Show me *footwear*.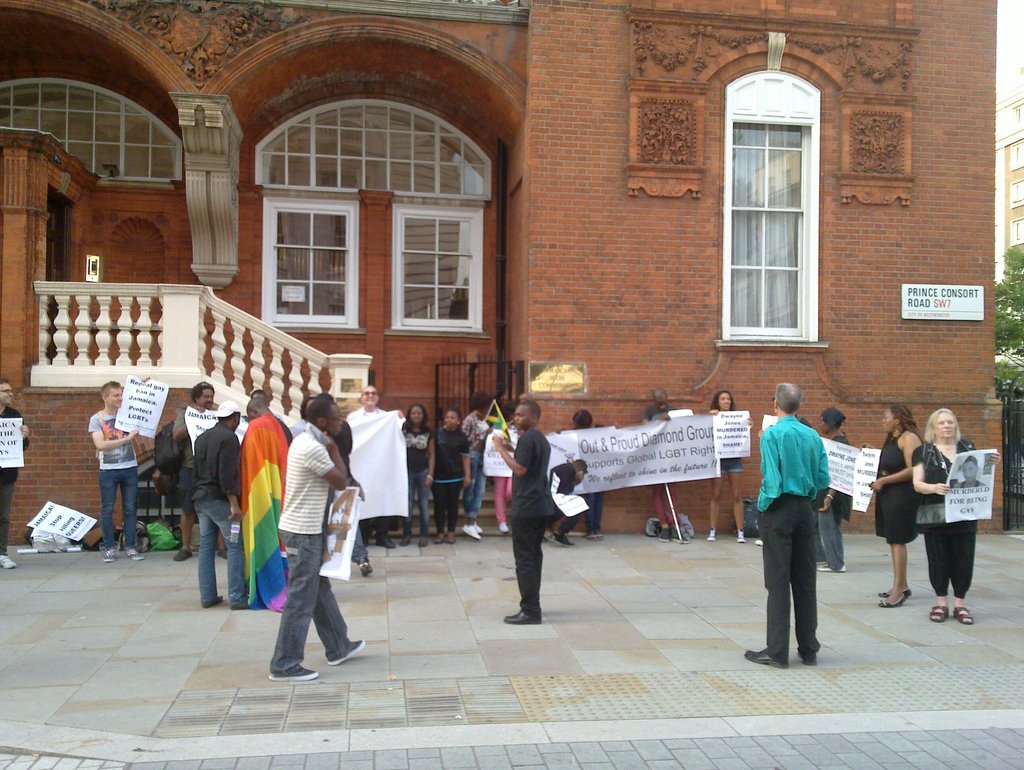
*footwear* is here: l=704, t=528, r=720, b=539.
